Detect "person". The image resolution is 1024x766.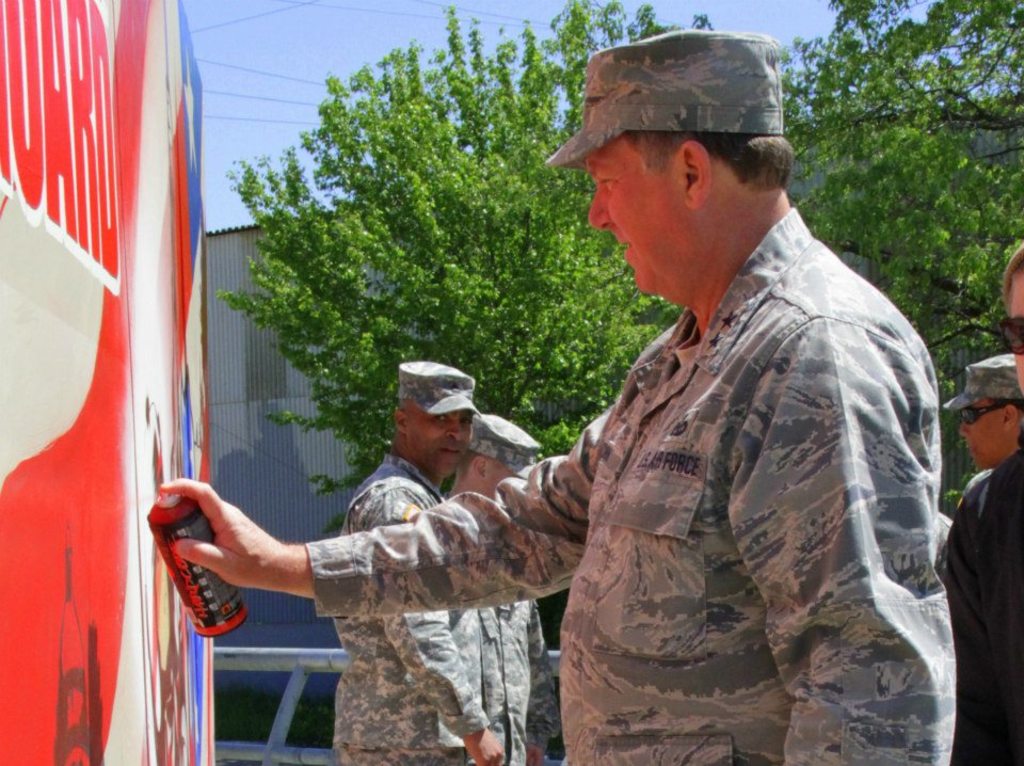
{"x1": 149, "y1": 27, "x2": 962, "y2": 765}.
